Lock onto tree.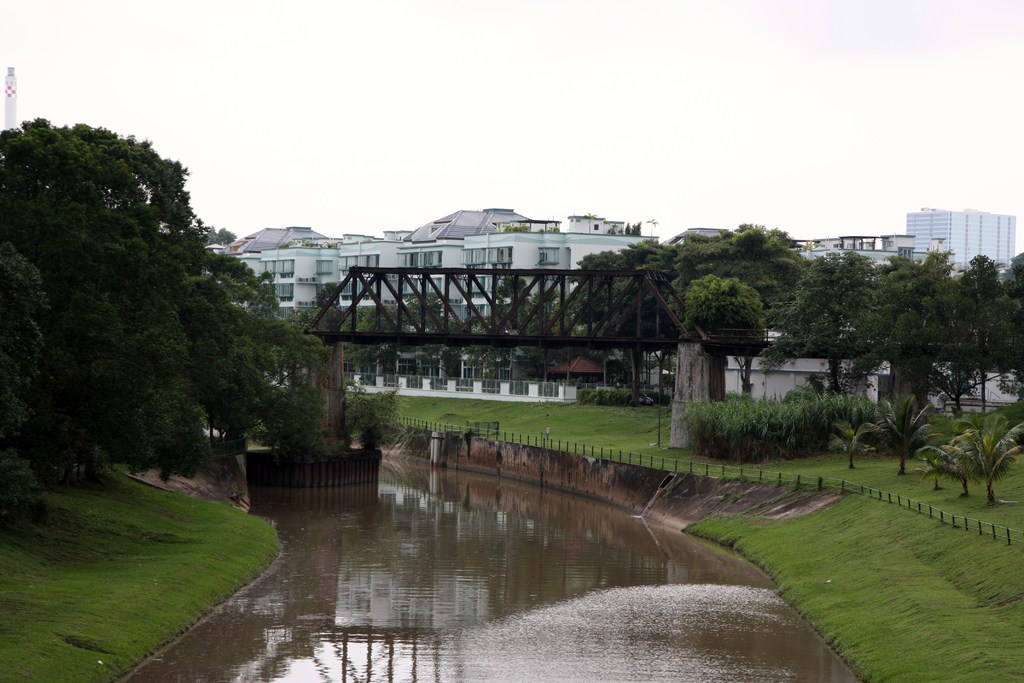
Locked: (left=870, top=393, right=941, bottom=474).
